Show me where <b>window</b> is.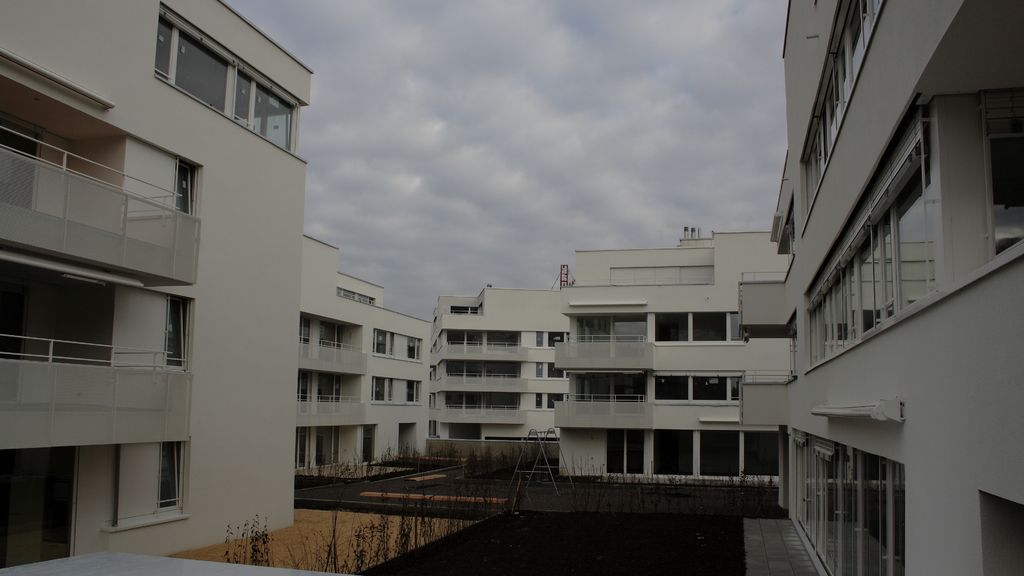
<b>window</b> is at left=404, top=335, right=420, bottom=361.
